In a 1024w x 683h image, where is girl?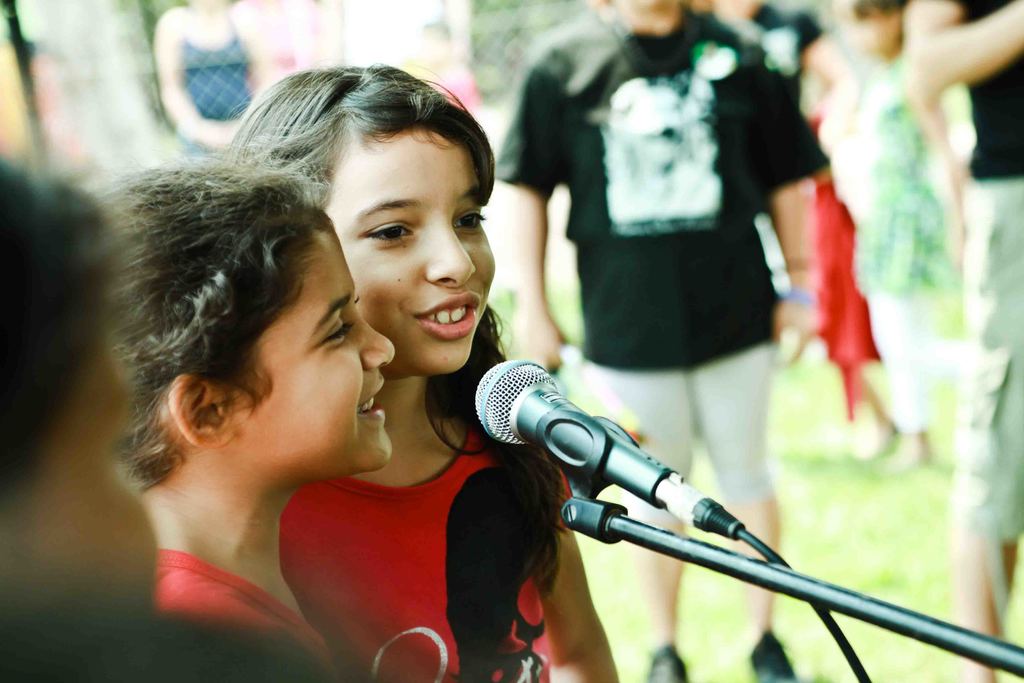
[x1=0, y1=147, x2=160, y2=605].
